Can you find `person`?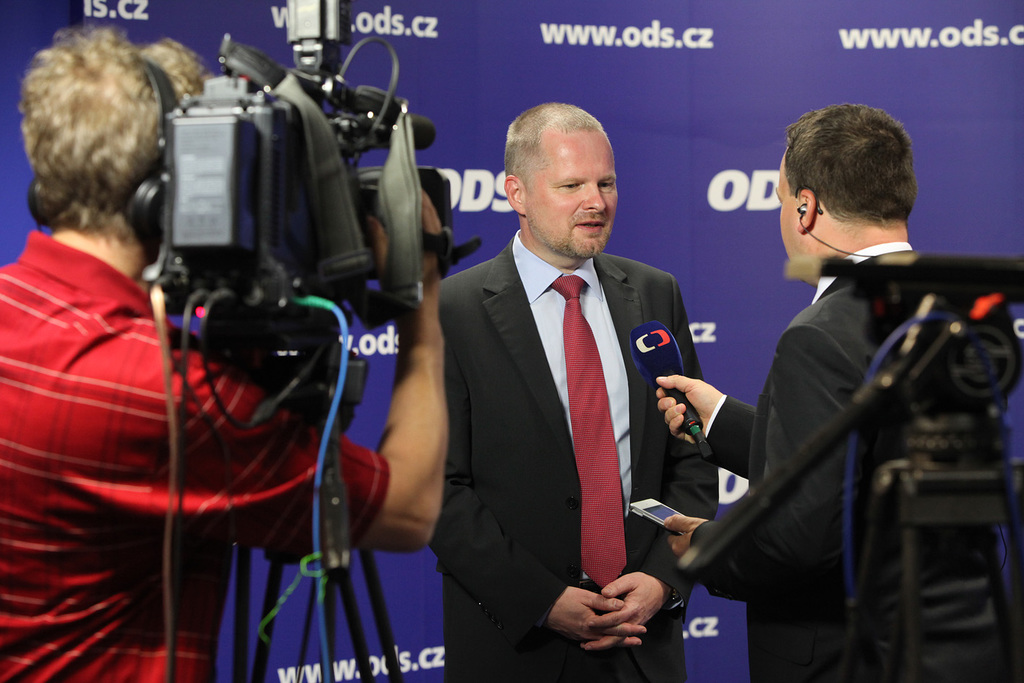
Yes, bounding box: {"left": 710, "top": 116, "right": 981, "bottom": 682}.
